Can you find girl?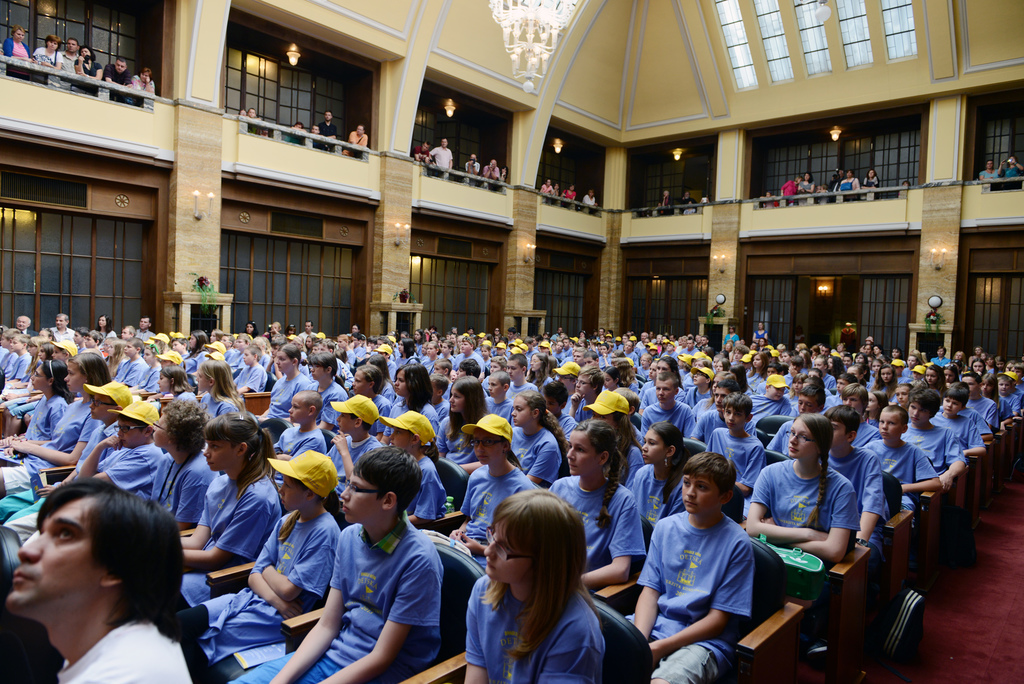
Yes, bounding box: {"left": 465, "top": 487, "right": 605, "bottom": 683}.
